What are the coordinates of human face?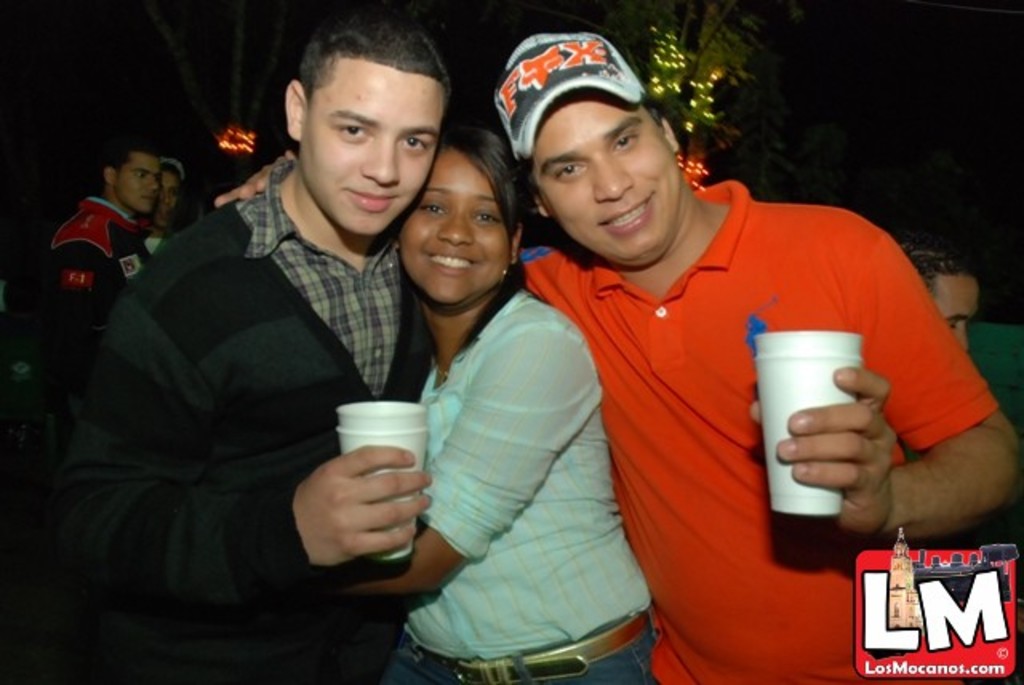
x1=400 y1=149 x2=506 y2=307.
